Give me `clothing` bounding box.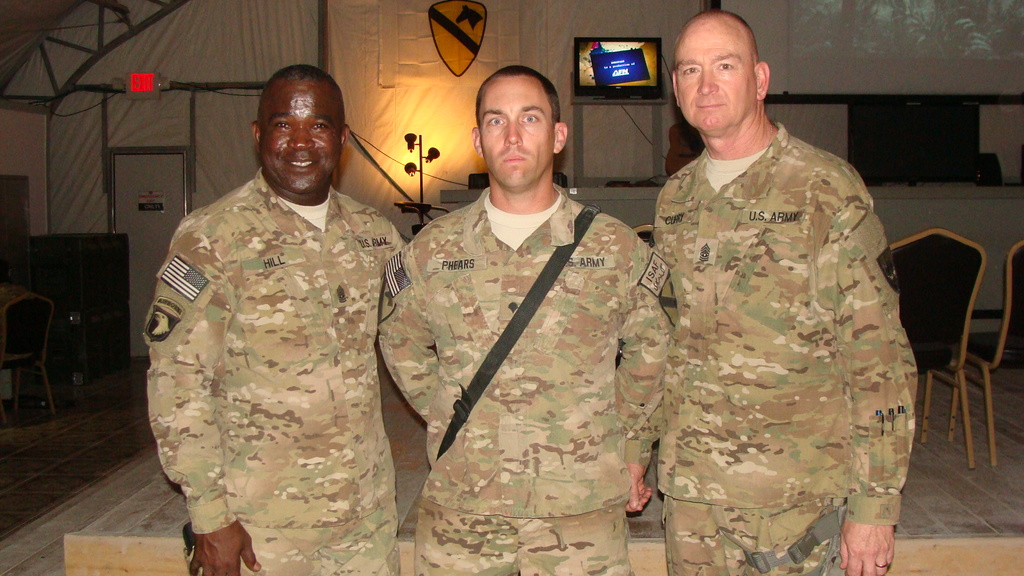
Rect(657, 122, 920, 575).
